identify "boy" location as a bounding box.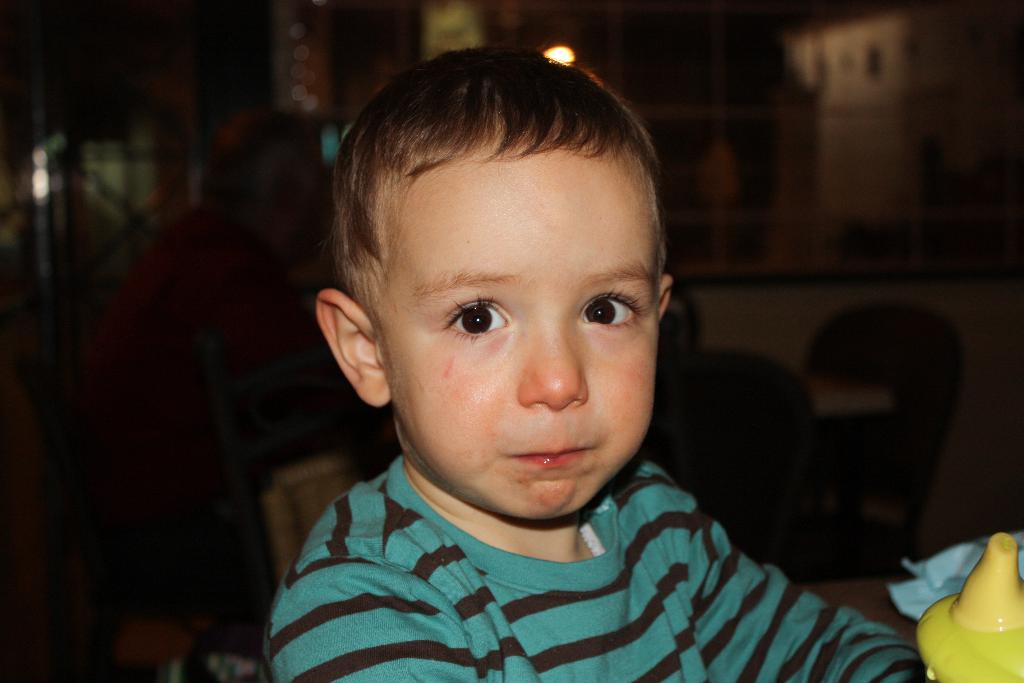
Rect(219, 12, 806, 682).
